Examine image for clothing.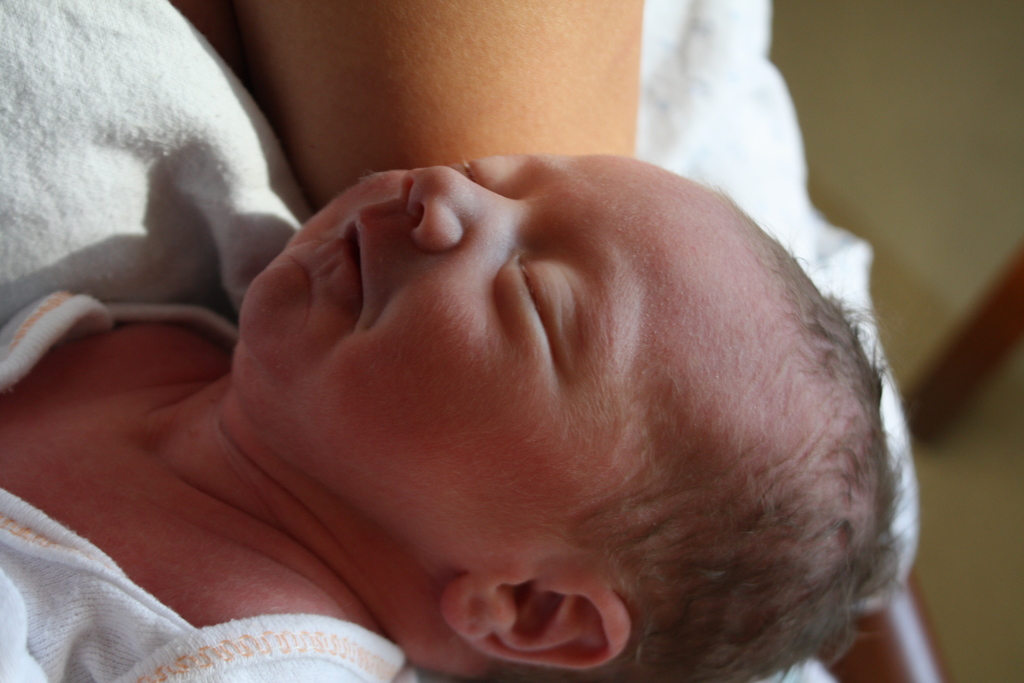
Examination result: bbox(1, 288, 419, 682).
